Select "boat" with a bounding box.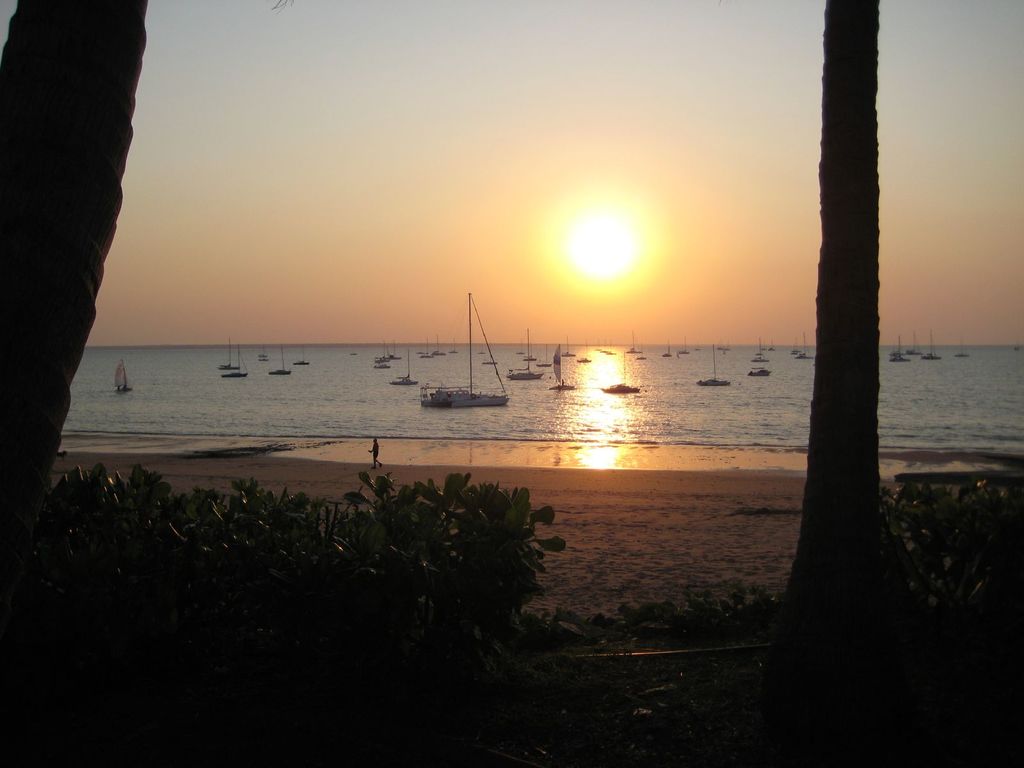
416,289,512,406.
